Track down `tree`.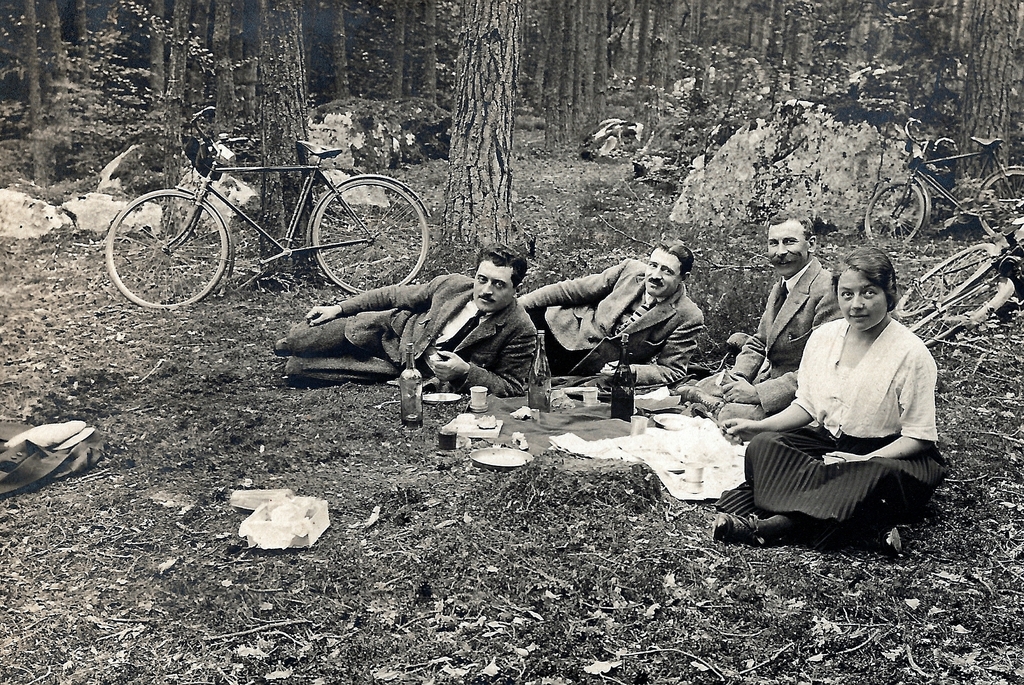
Tracked to 963/0/1023/228.
